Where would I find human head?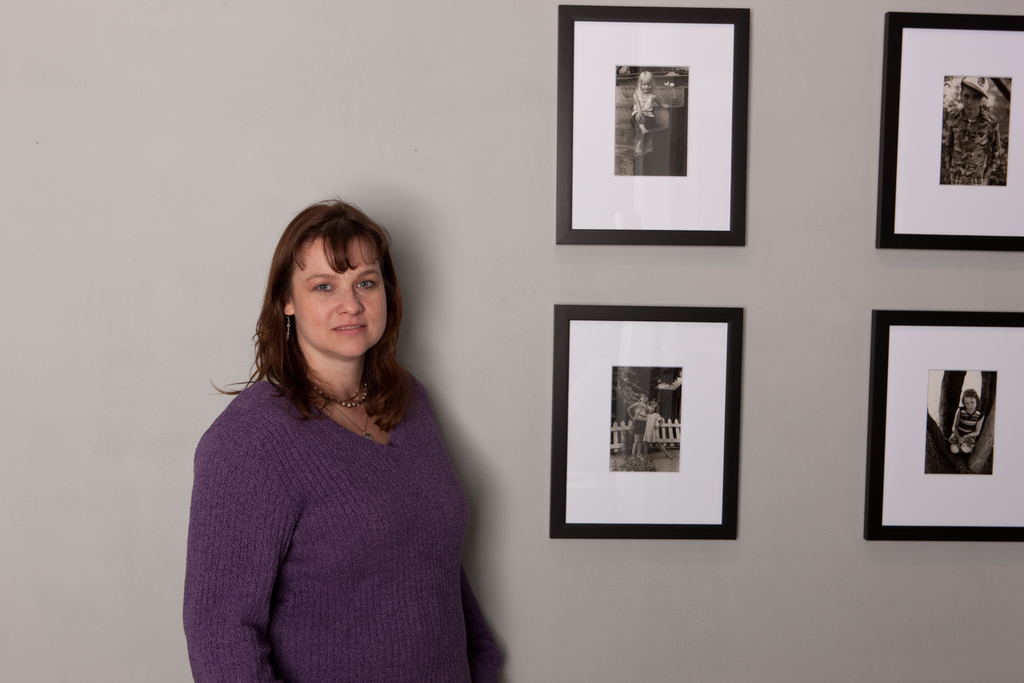
At 962 388 980 412.
